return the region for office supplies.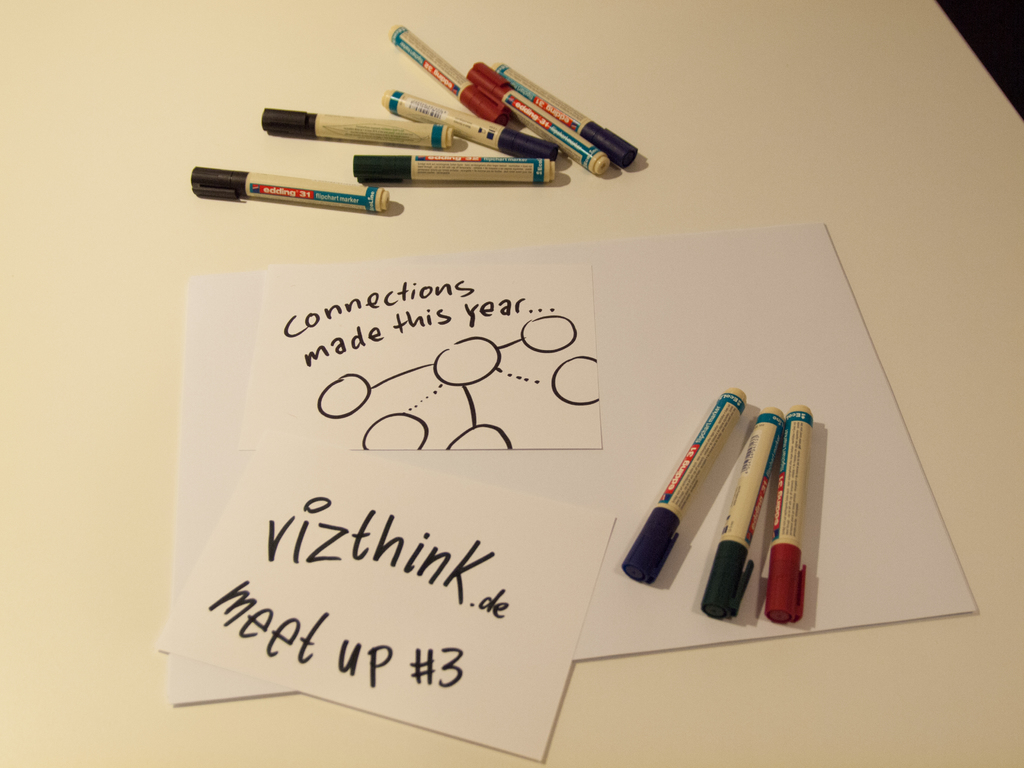
(x1=174, y1=224, x2=974, y2=704).
